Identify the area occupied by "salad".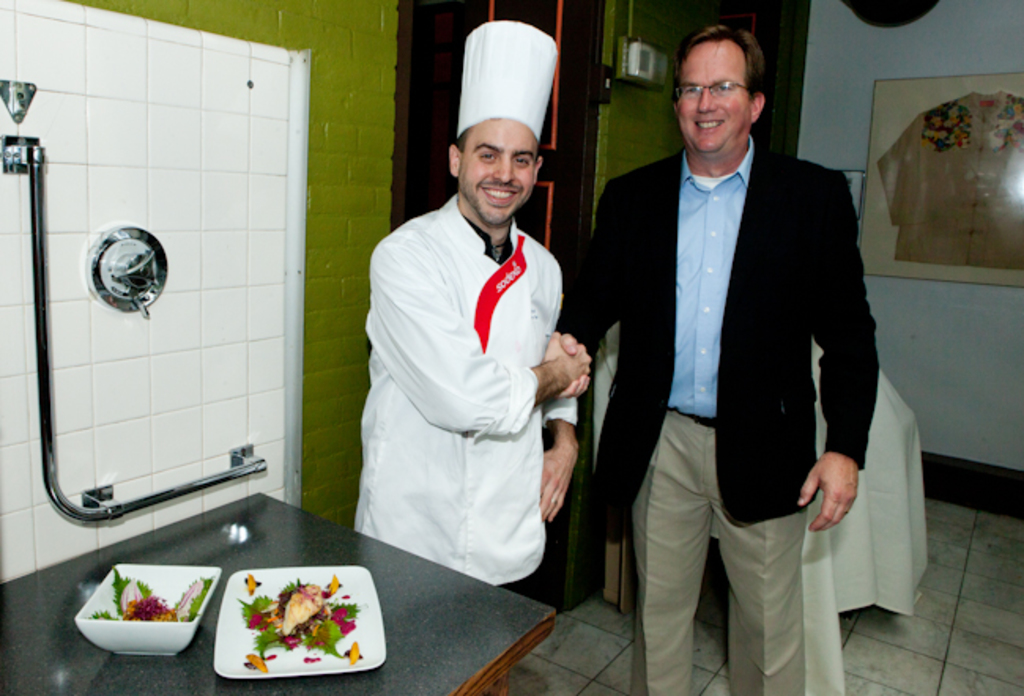
Area: 236,570,364,666.
